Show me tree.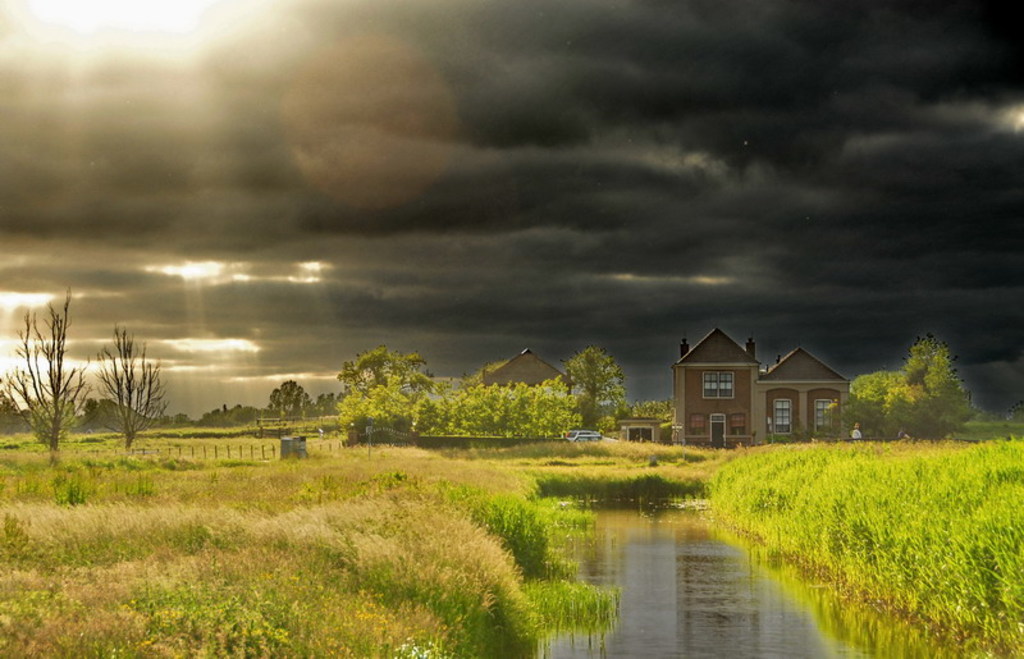
tree is here: detection(266, 380, 311, 415).
